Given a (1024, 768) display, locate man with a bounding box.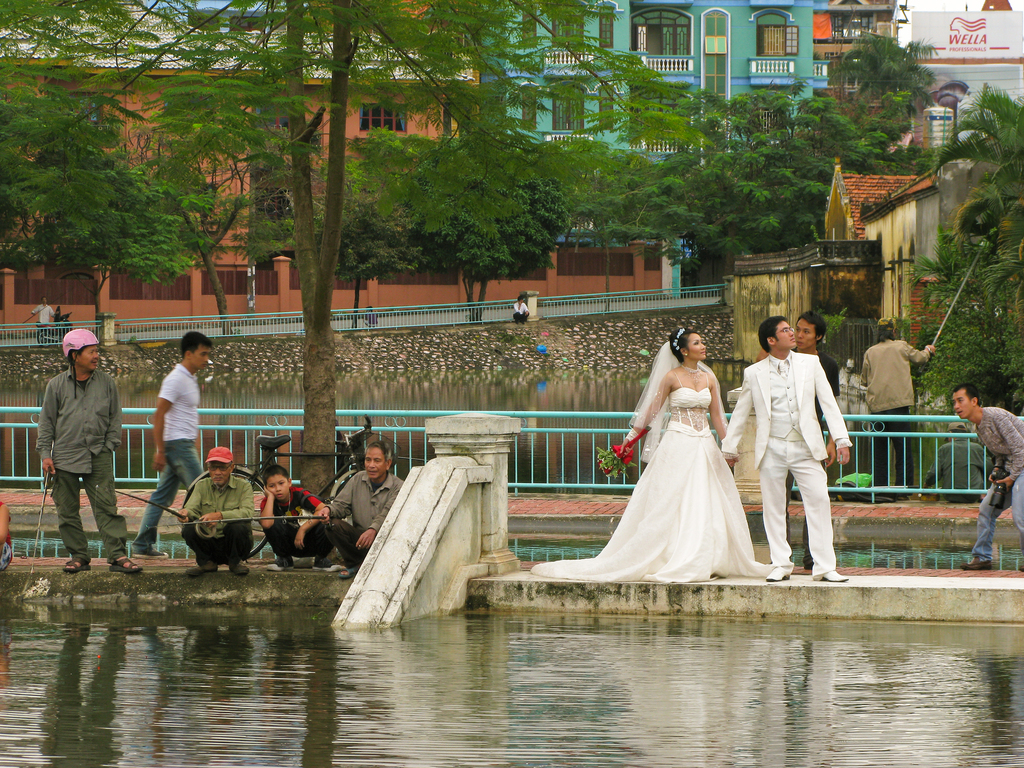
Located: 721 320 852 592.
